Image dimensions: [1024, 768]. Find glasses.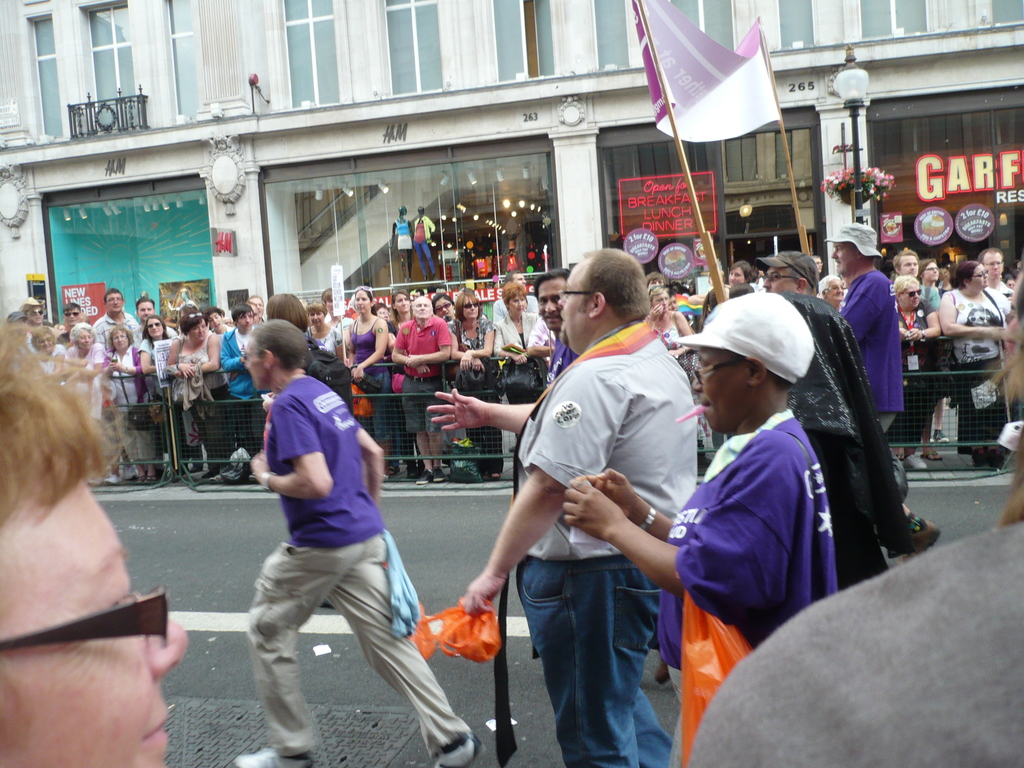
559:288:593:303.
